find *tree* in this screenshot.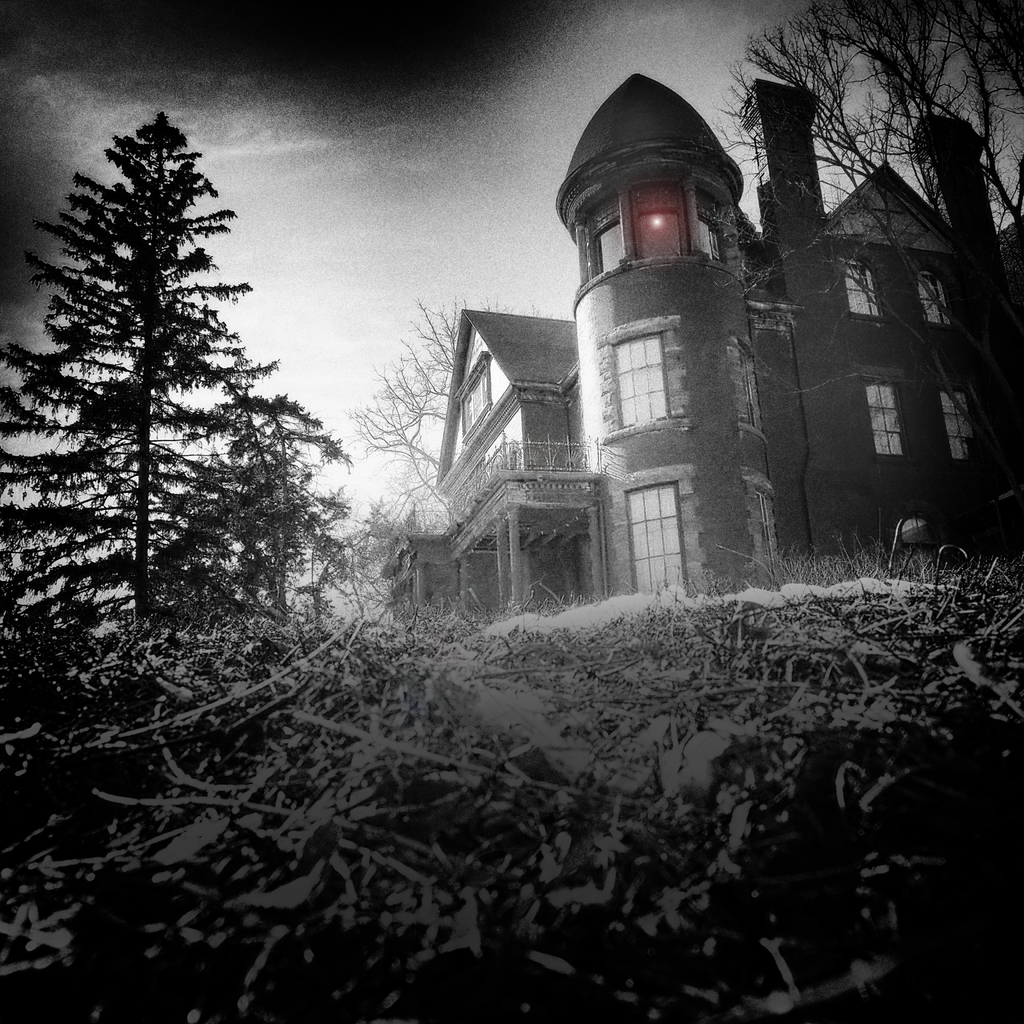
The bounding box for *tree* is bbox(19, 77, 357, 813).
